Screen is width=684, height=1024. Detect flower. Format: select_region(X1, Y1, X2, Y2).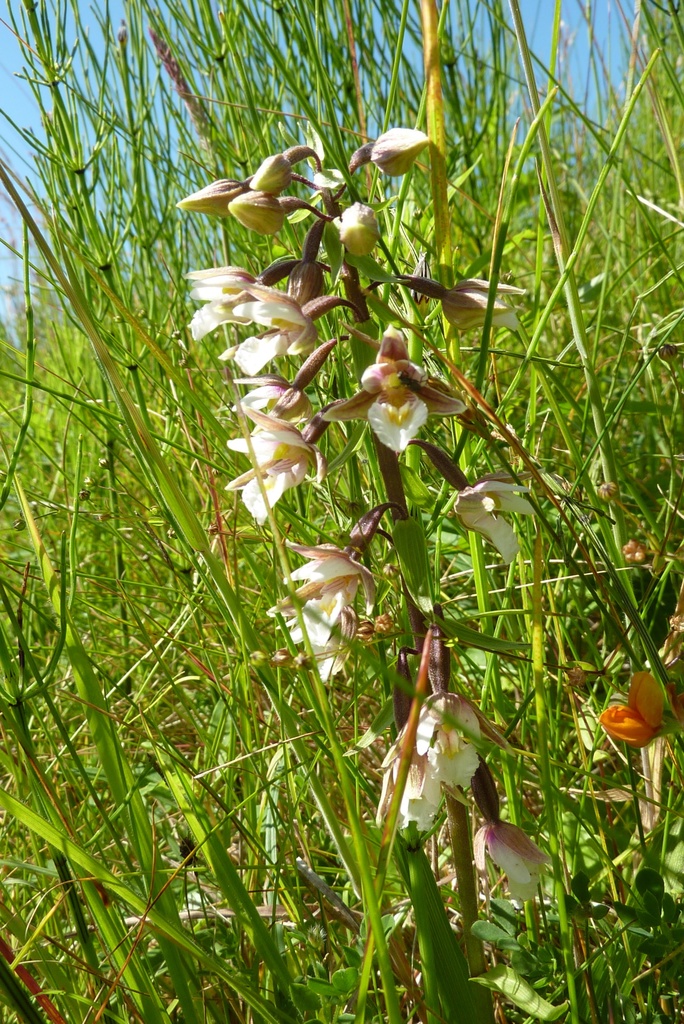
select_region(341, 326, 460, 455).
